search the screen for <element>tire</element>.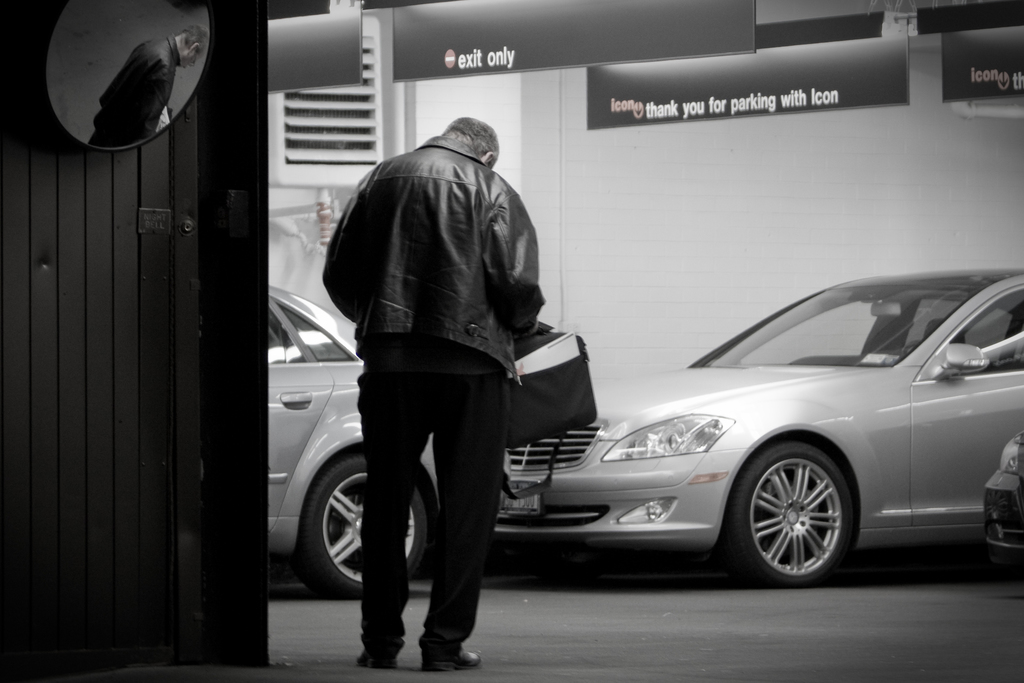
Found at l=298, t=454, r=428, b=598.
